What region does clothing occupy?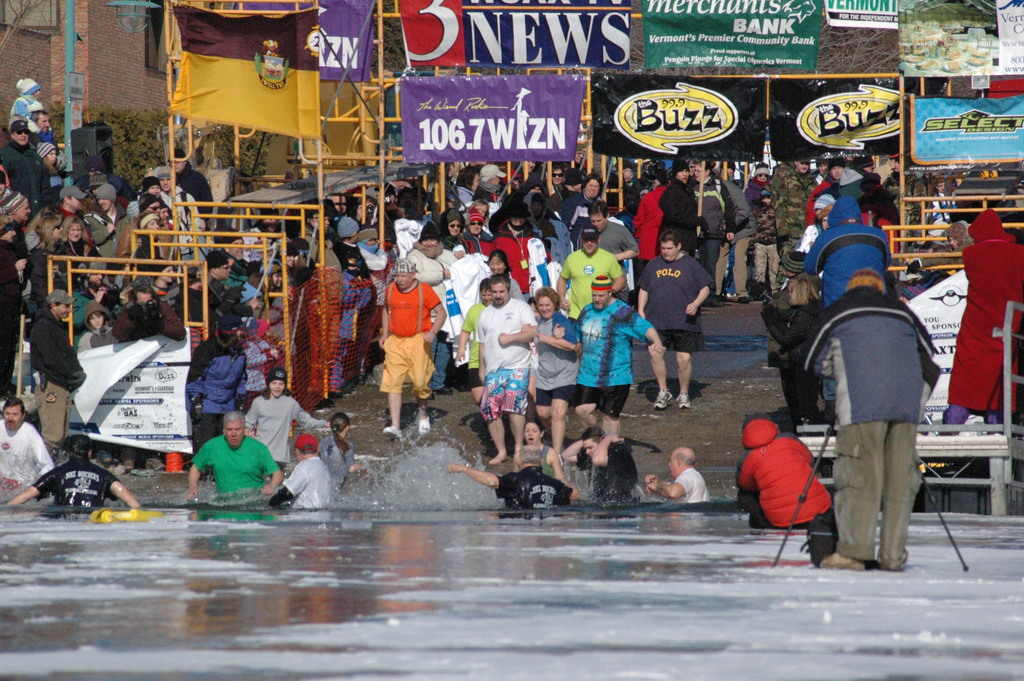
<bbox>237, 334, 291, 397</bbox>.
